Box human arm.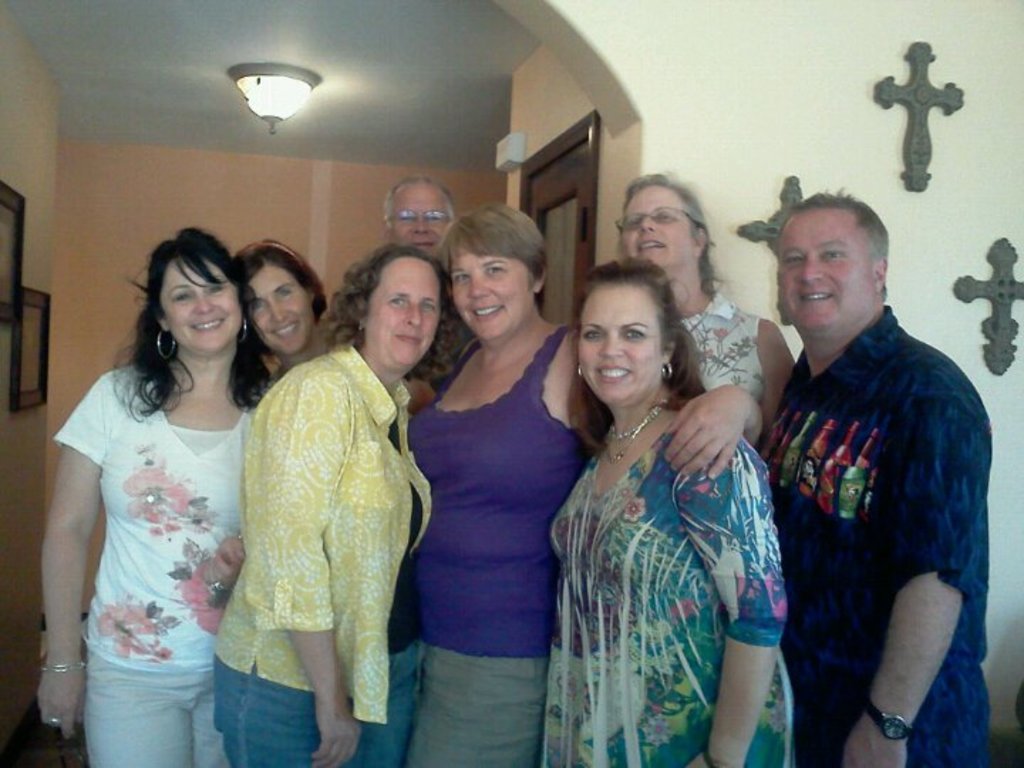
[249, 367, 360, 767].
